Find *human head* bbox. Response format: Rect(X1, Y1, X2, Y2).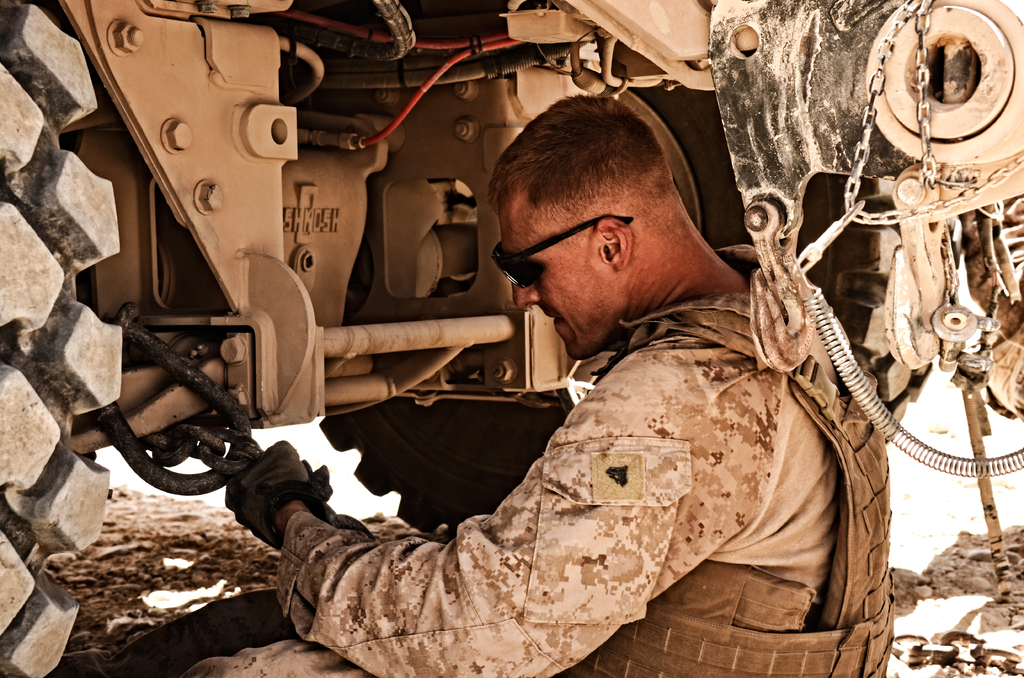
Rect(481, 99, 735, 338).
